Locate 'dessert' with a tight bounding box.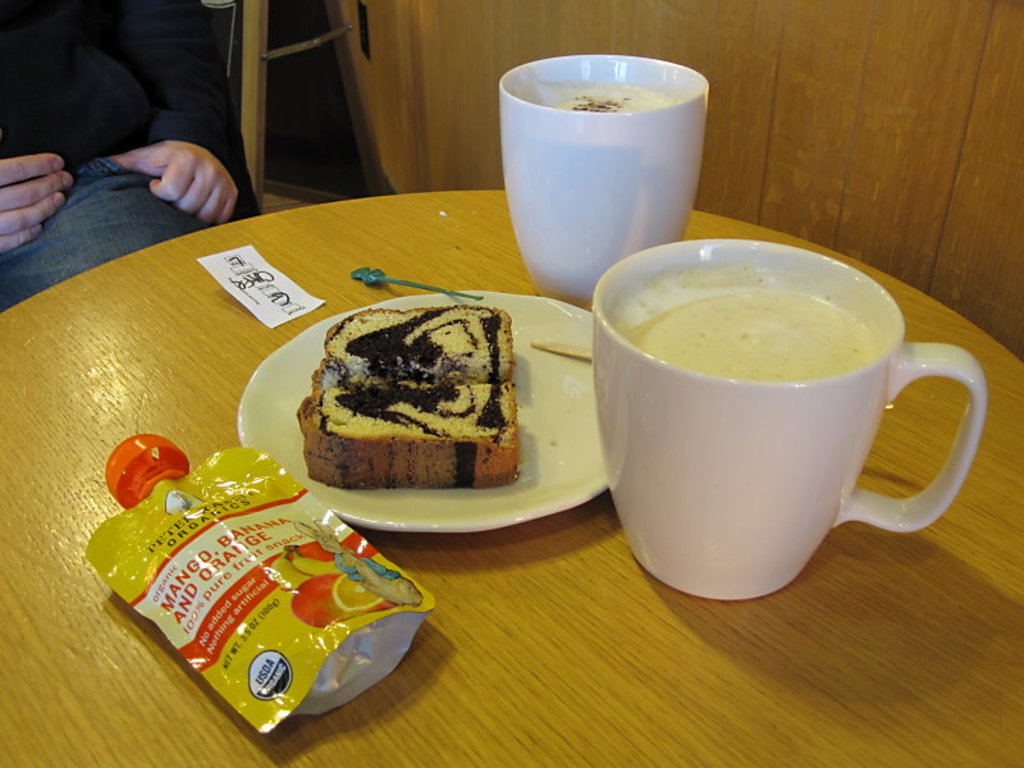
(302,316,543,513).
